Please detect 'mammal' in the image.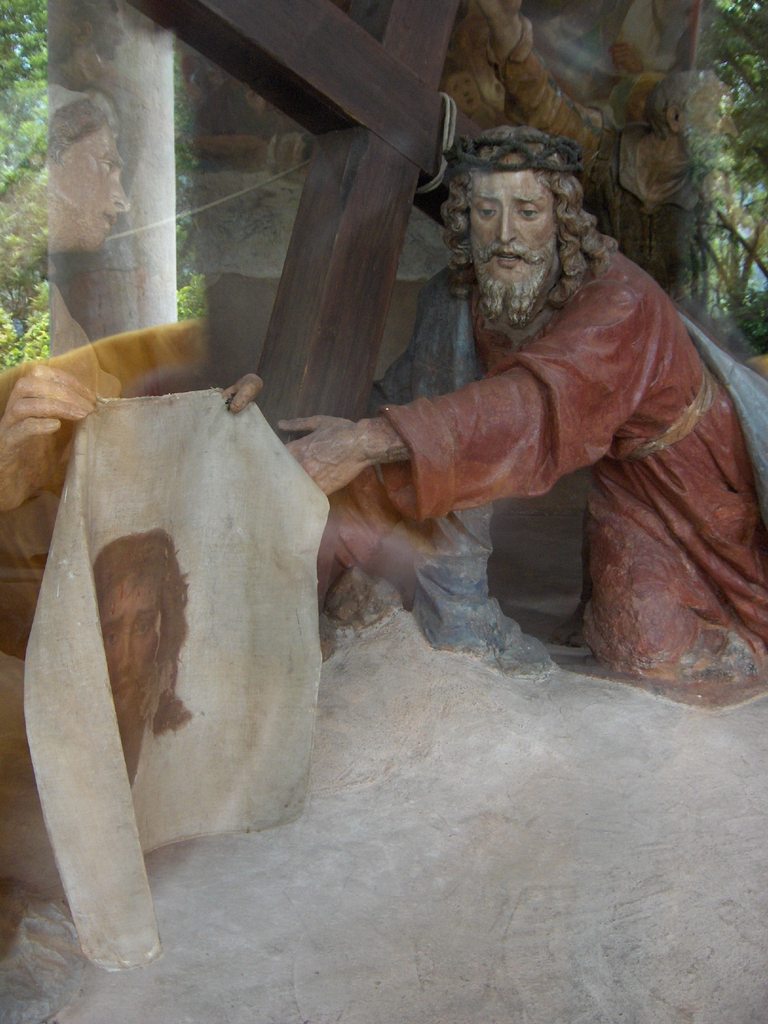
x1=90 y1=524 x2=200 y2=796.
